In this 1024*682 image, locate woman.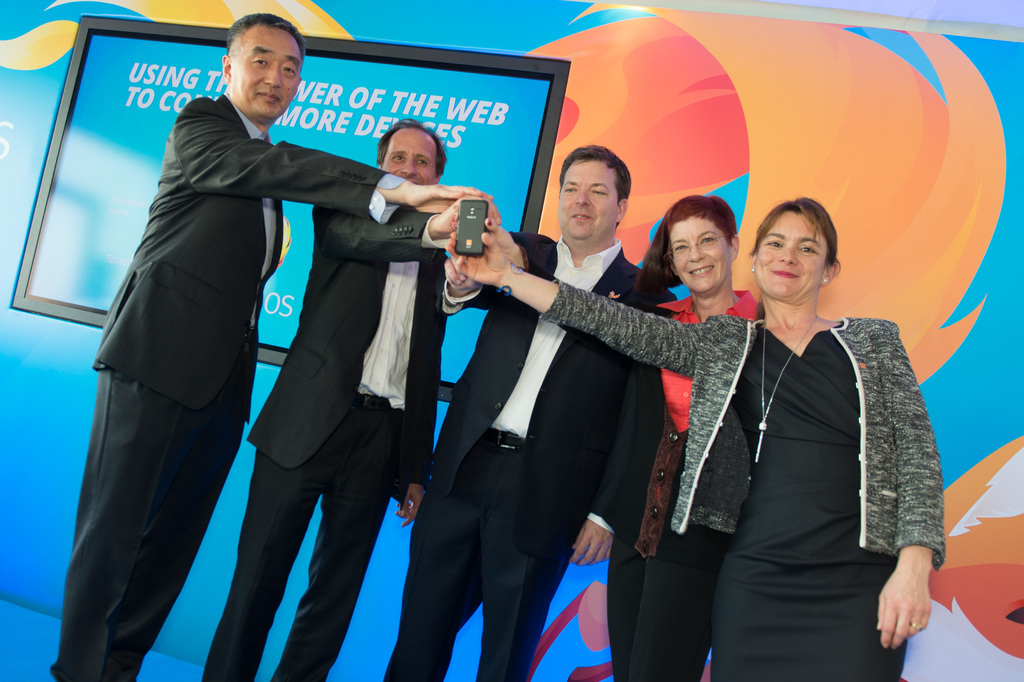
Bounding box: box(603, 191, 754, 681).
